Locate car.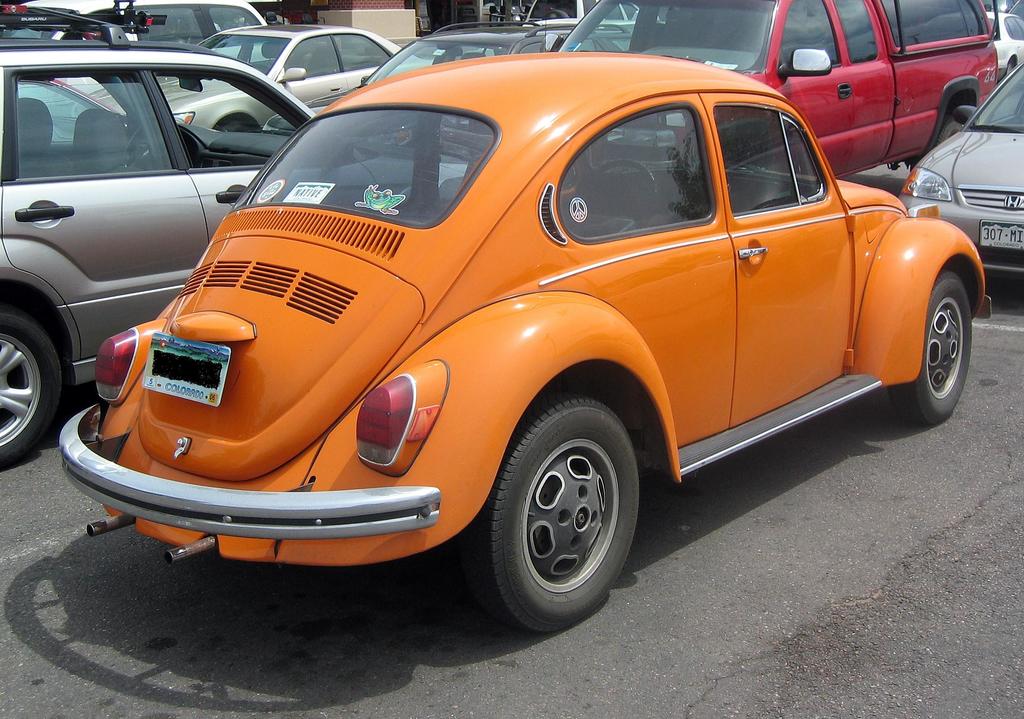
Bounding box: l=88, t=15, r=431, b=134.
